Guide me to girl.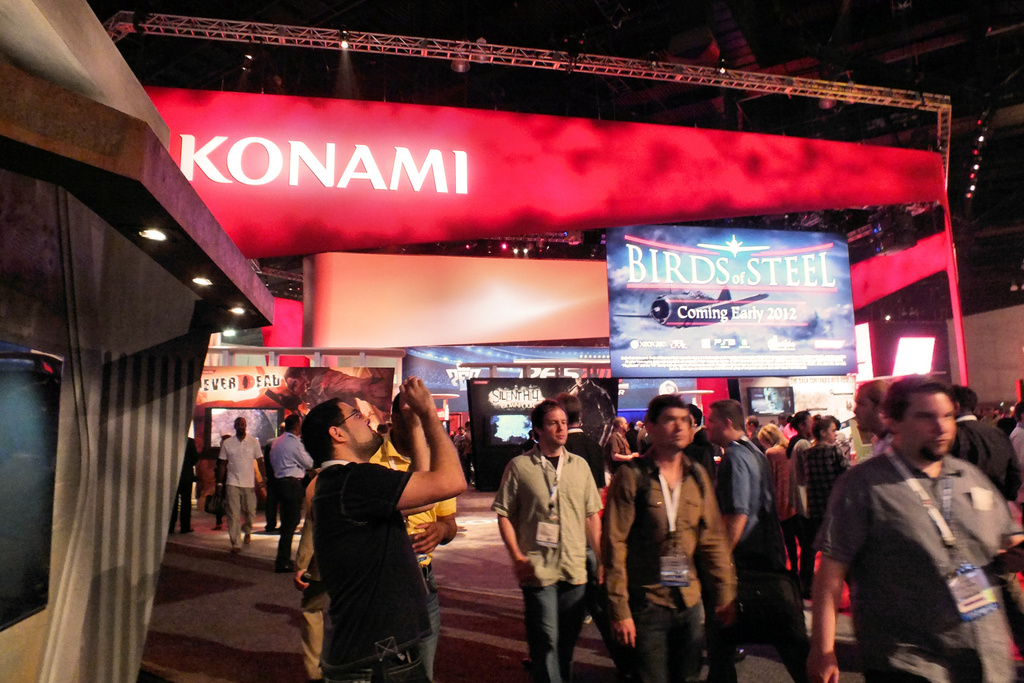
Guidance: 758:422:810:580.
